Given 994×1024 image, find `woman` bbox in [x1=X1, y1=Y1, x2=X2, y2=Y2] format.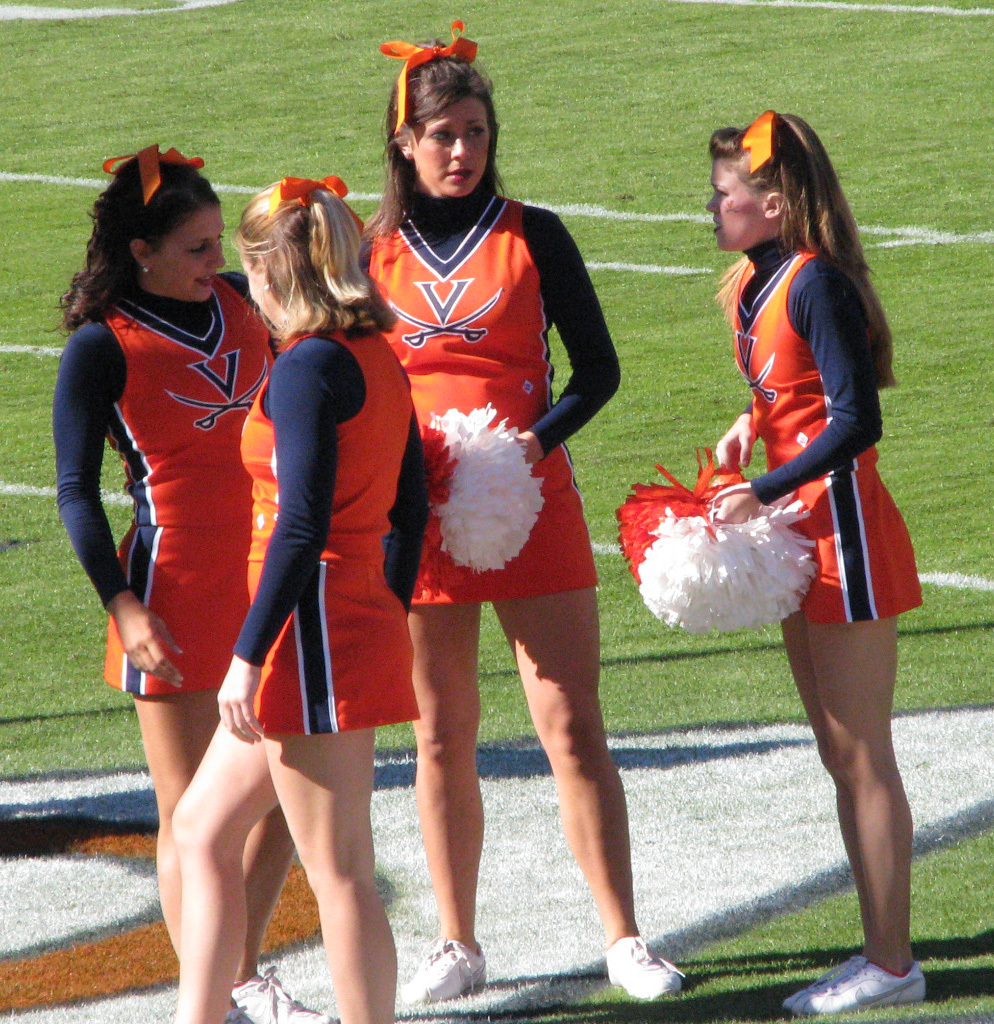
[x1=55, y1=142, x2=308, y2=1023].
